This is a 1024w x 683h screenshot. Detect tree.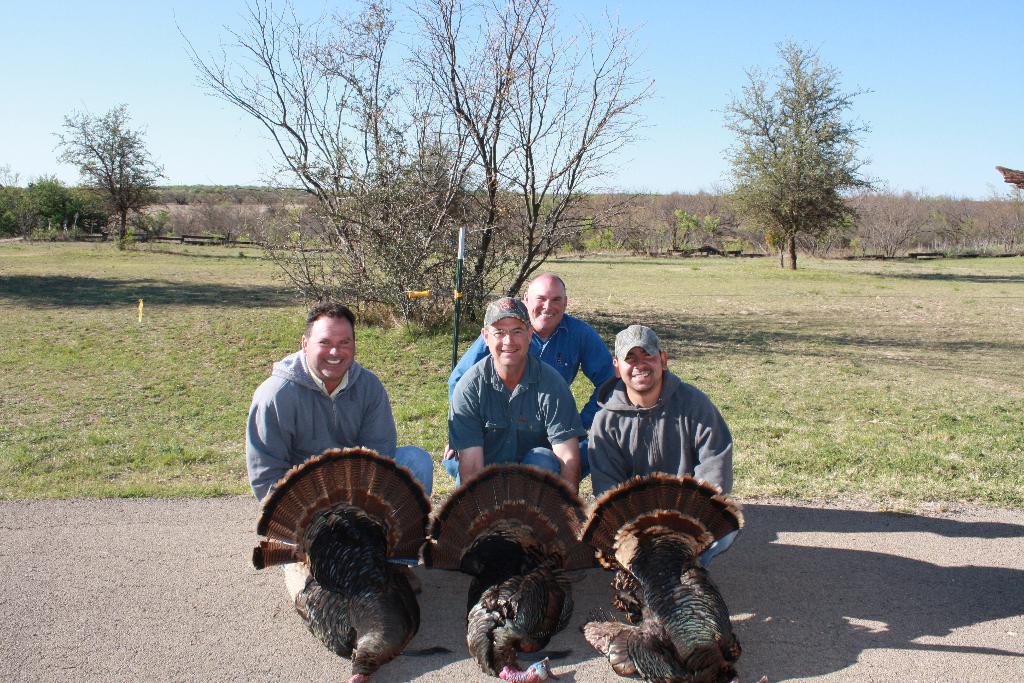
locate(150, 0, 663, 334).
